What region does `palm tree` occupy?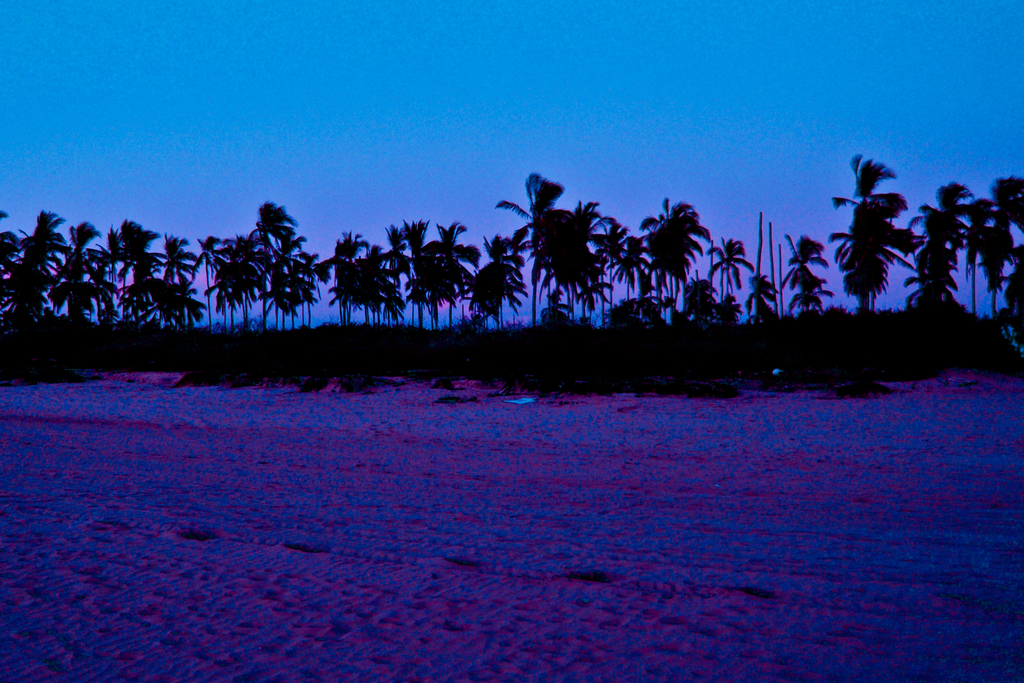
region(476, 230, 520, 348).
